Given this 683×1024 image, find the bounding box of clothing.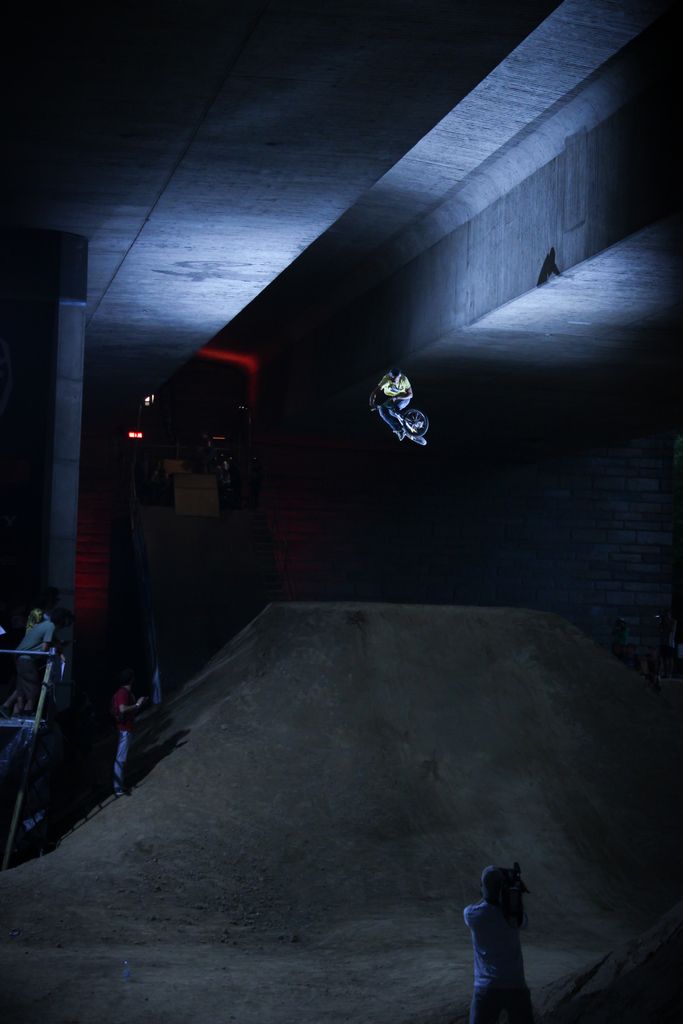
box(12, 620, 54, 692).
